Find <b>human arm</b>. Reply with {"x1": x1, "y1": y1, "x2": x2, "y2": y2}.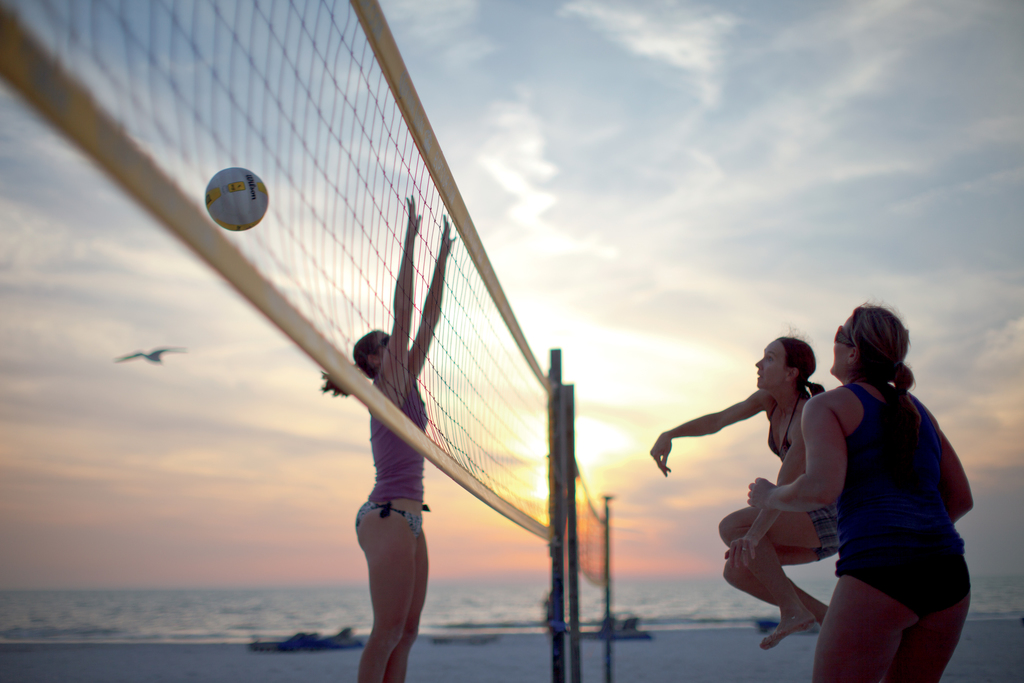
{"x1": 366, "y1": 193, "x2": 432, "y2": 381}.
